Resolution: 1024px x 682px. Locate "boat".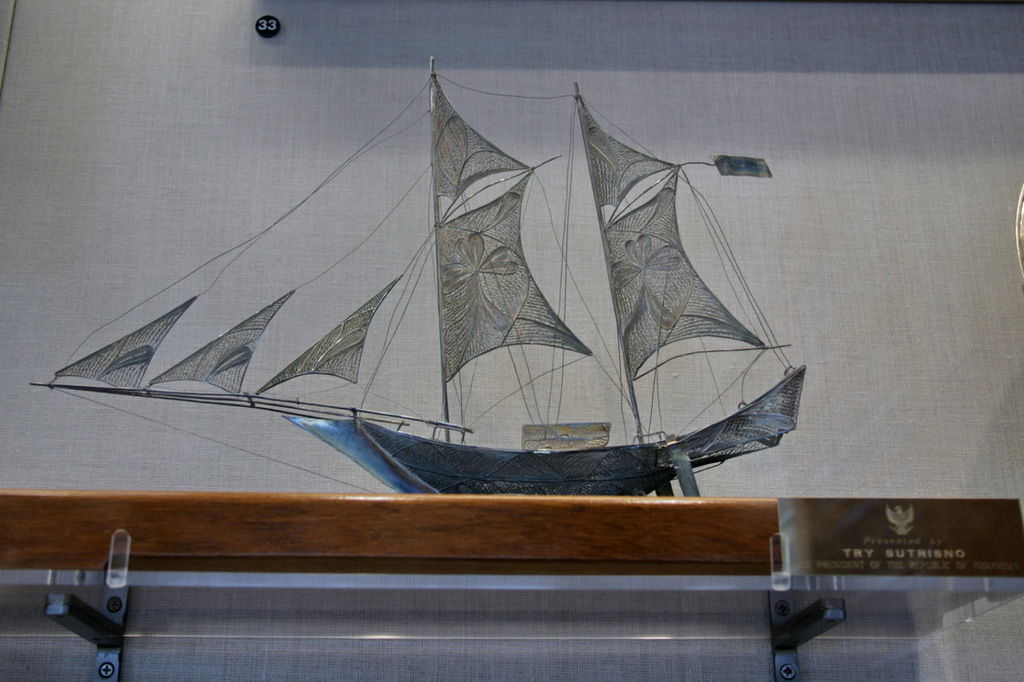
{"left": 0, "top": 39, "right": 882, "bottom": 580}.
